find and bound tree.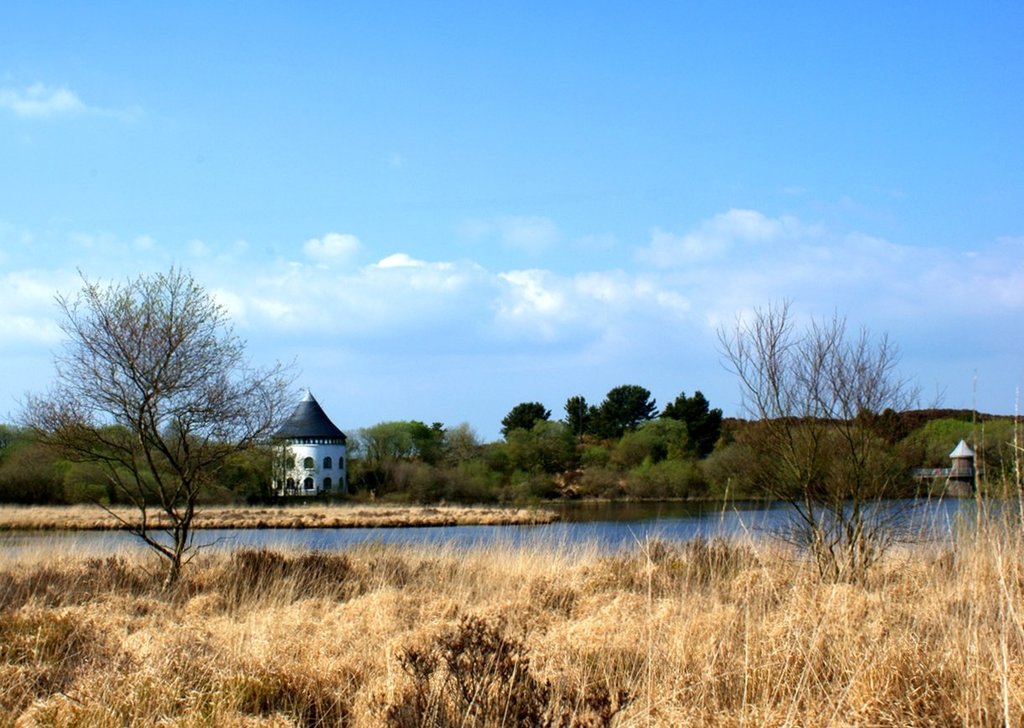
Bound: BBox(0, 257, 319, 603).
